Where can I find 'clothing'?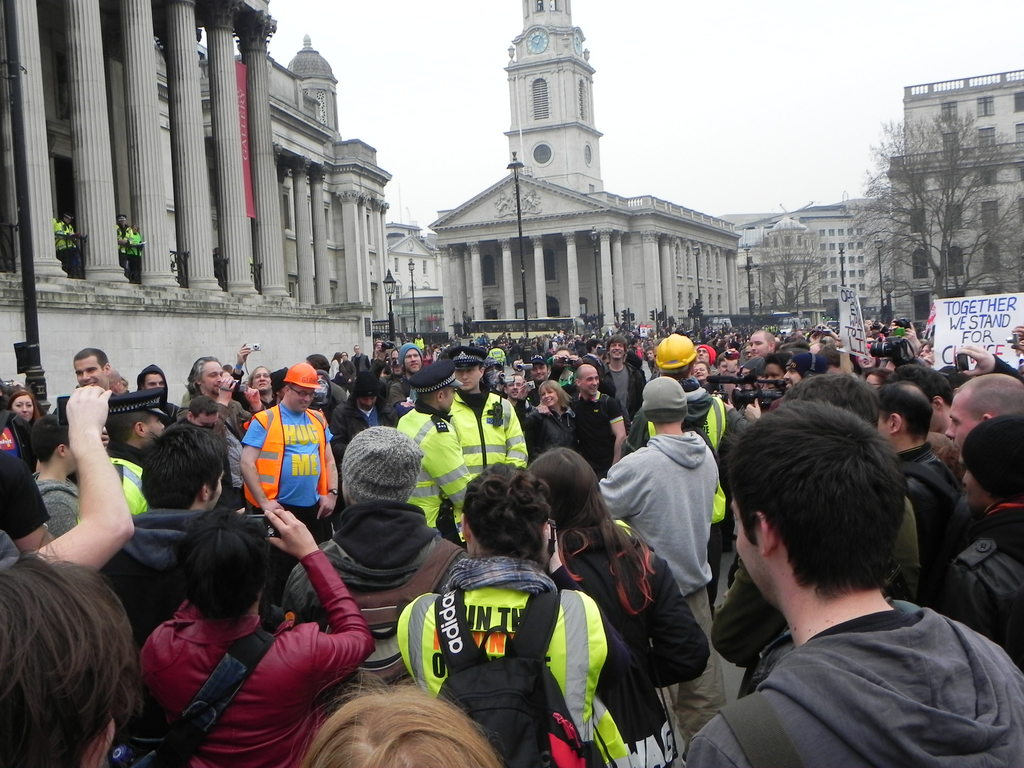
You can find it at crop(30, 474, 86, 543).
